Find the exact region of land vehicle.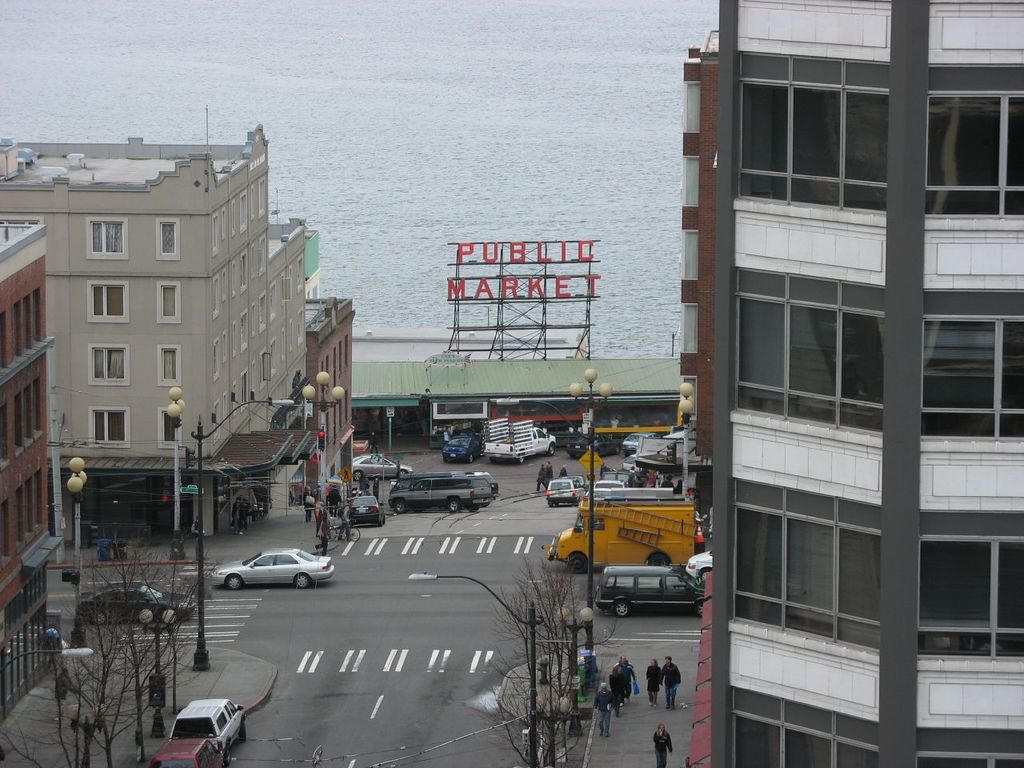
Exact region: [x1=441, y1=433, x2=485, y2=463].
